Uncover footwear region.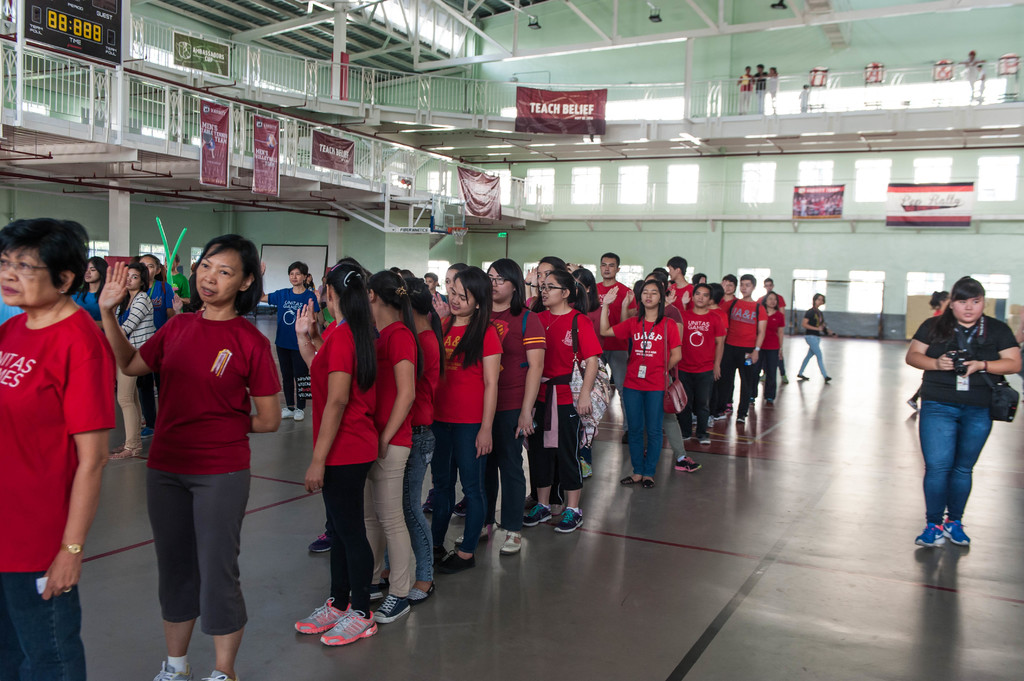
Uncovered: left=696, top=431, right=711, bottom=447.
